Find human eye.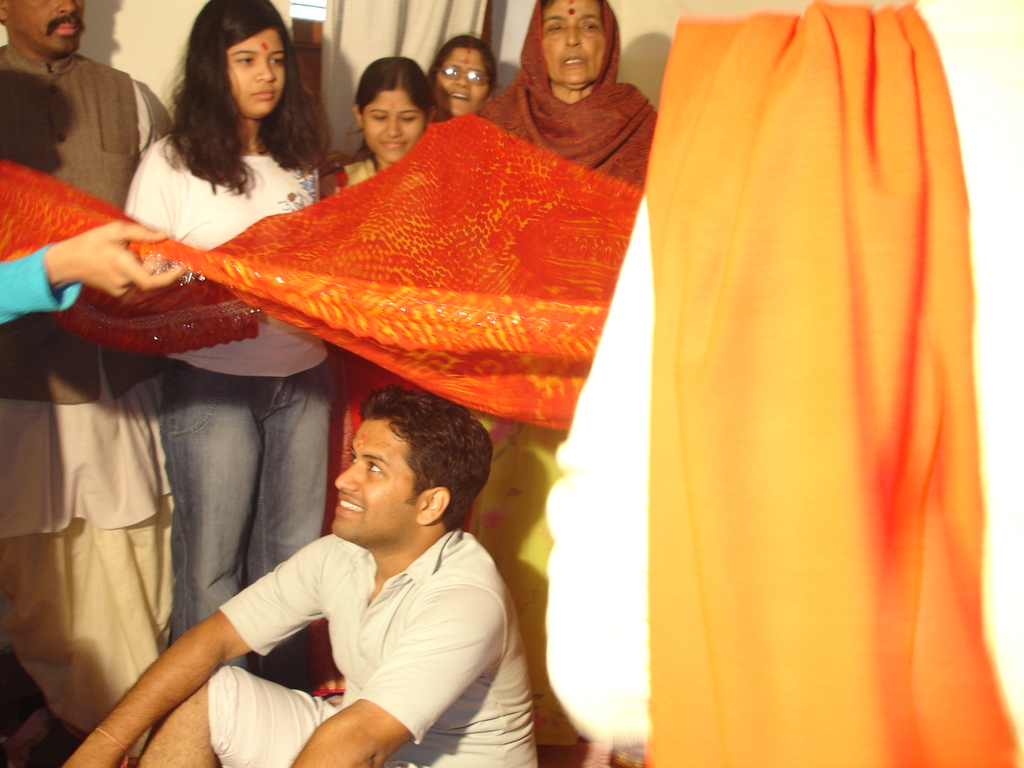
bbox=[546, 24, 567, 38].
